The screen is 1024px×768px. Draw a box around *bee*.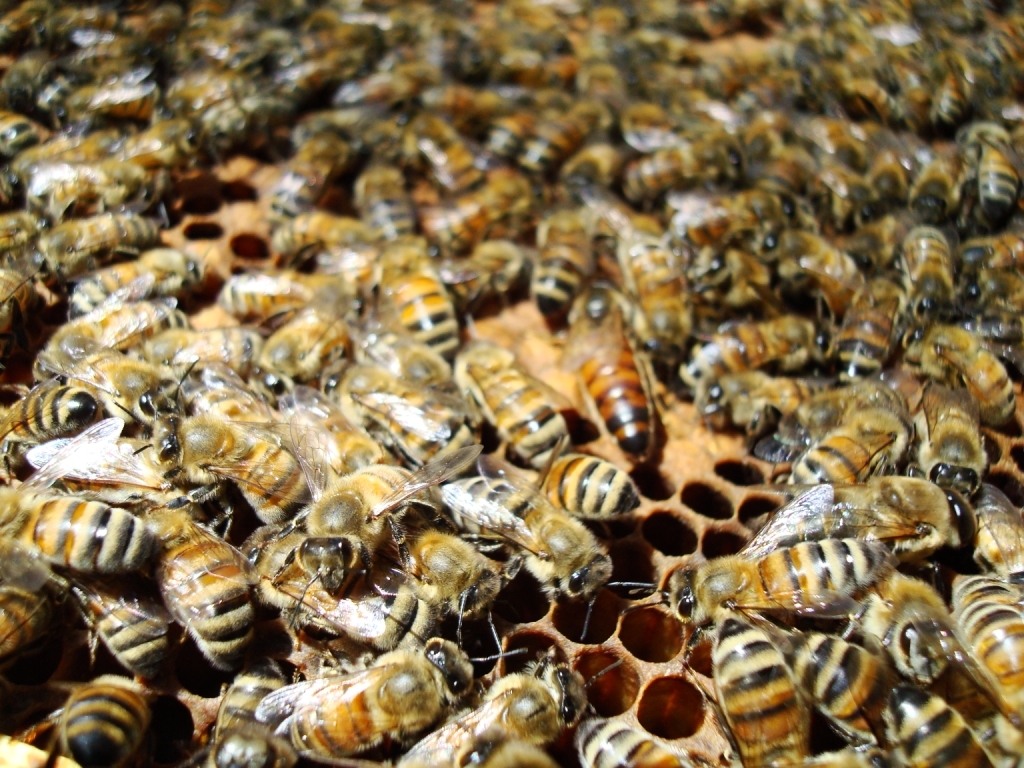
crop(910, 390, 977, 527).
